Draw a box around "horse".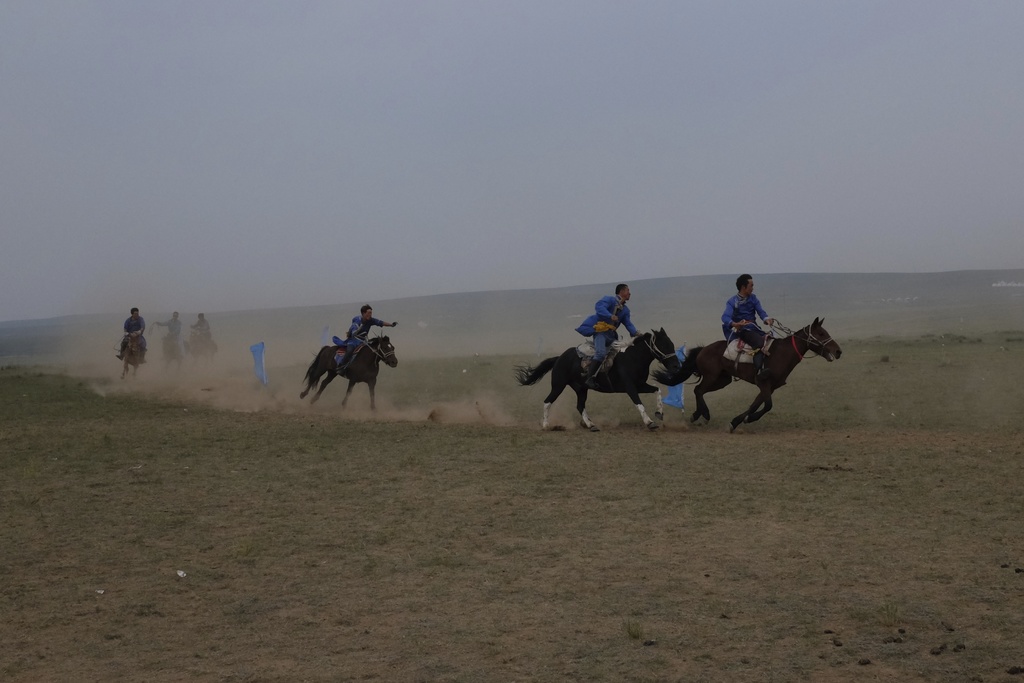
118 333 148 386.
